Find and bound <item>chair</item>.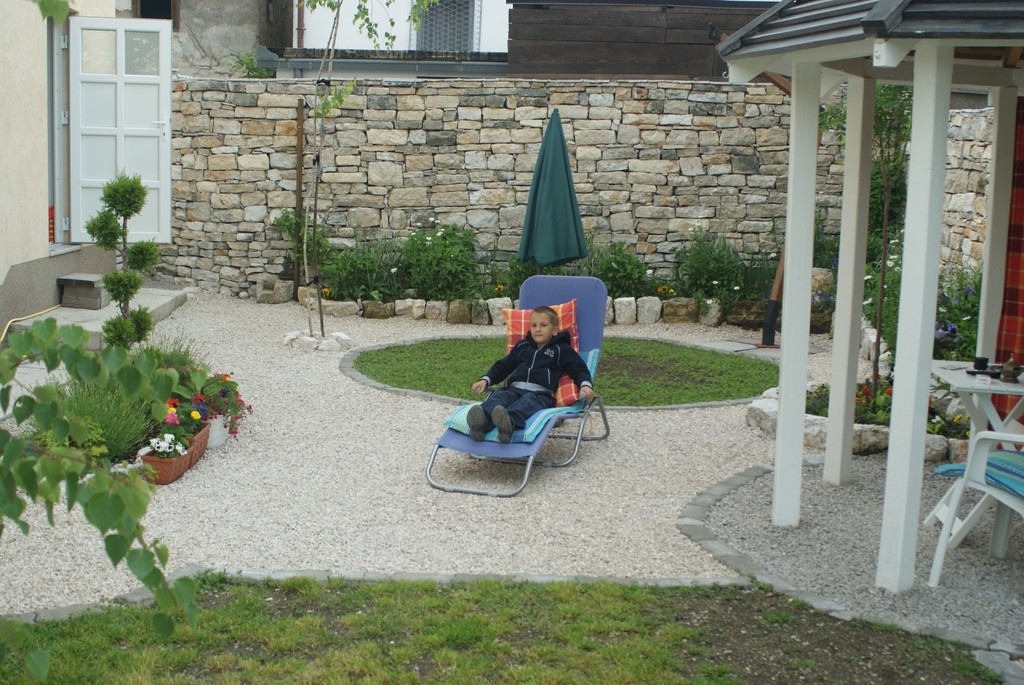
Bound: crop(422, 272, 615, 498).
